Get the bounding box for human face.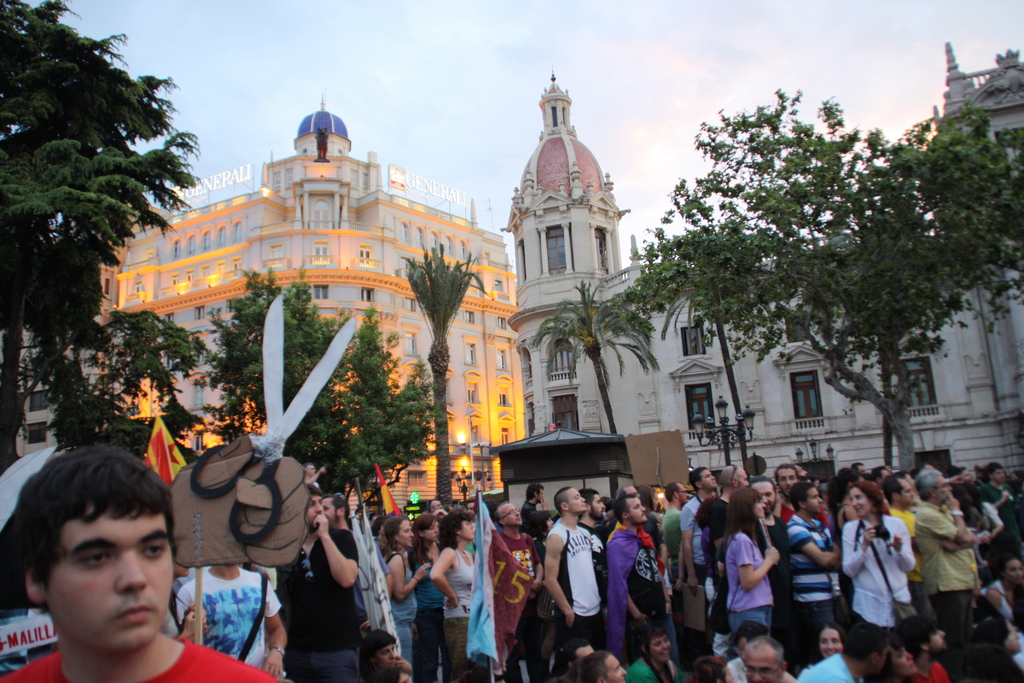
(left=324, top=499, right=340, bottom=524).
